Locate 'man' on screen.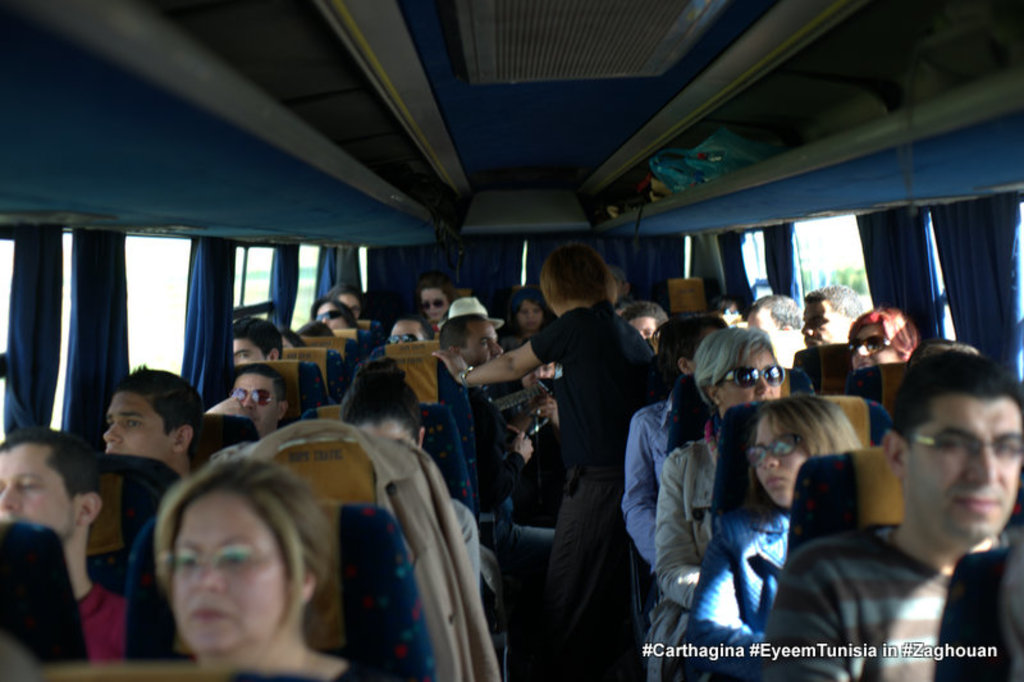
On screen at (x1=436, y1=313, x2=558, y2=617).
